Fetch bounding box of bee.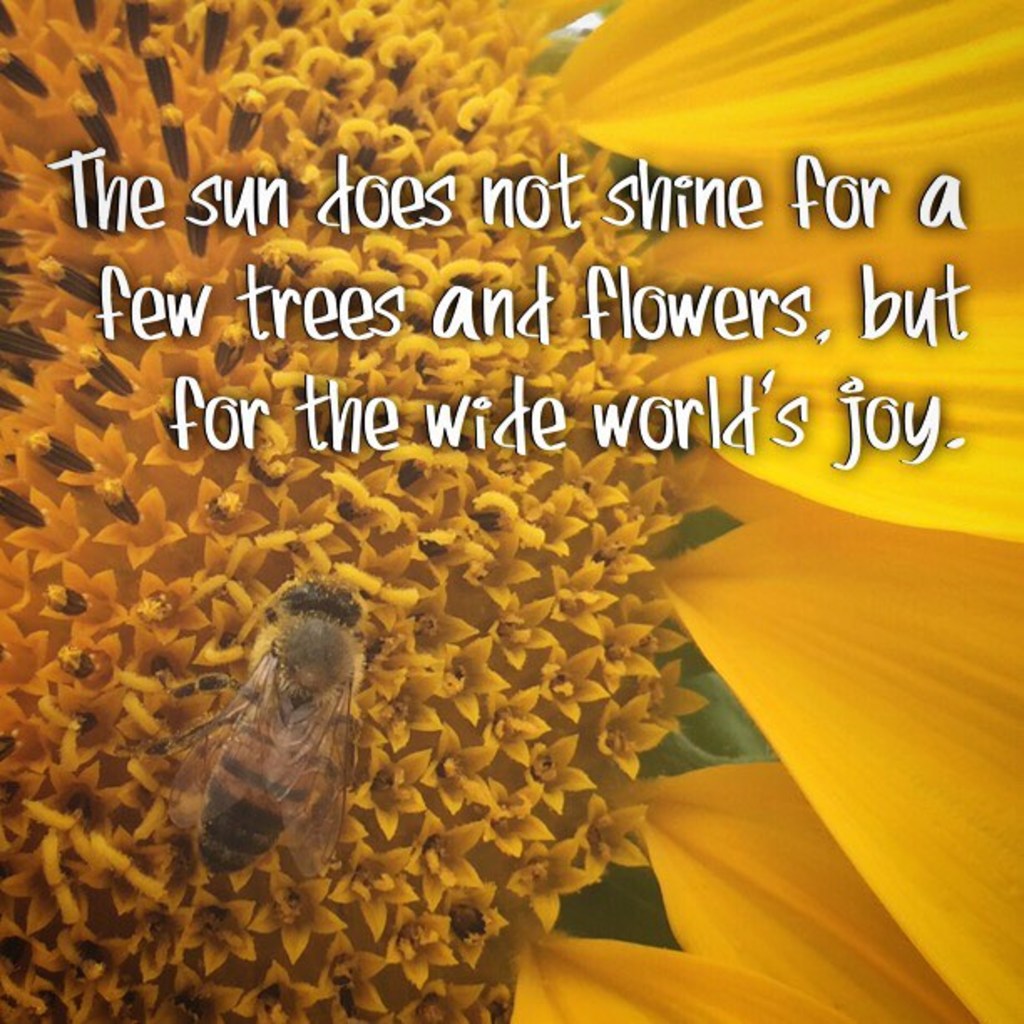
Bbox: x1=154 y1=579 x2=375 y2=902.
